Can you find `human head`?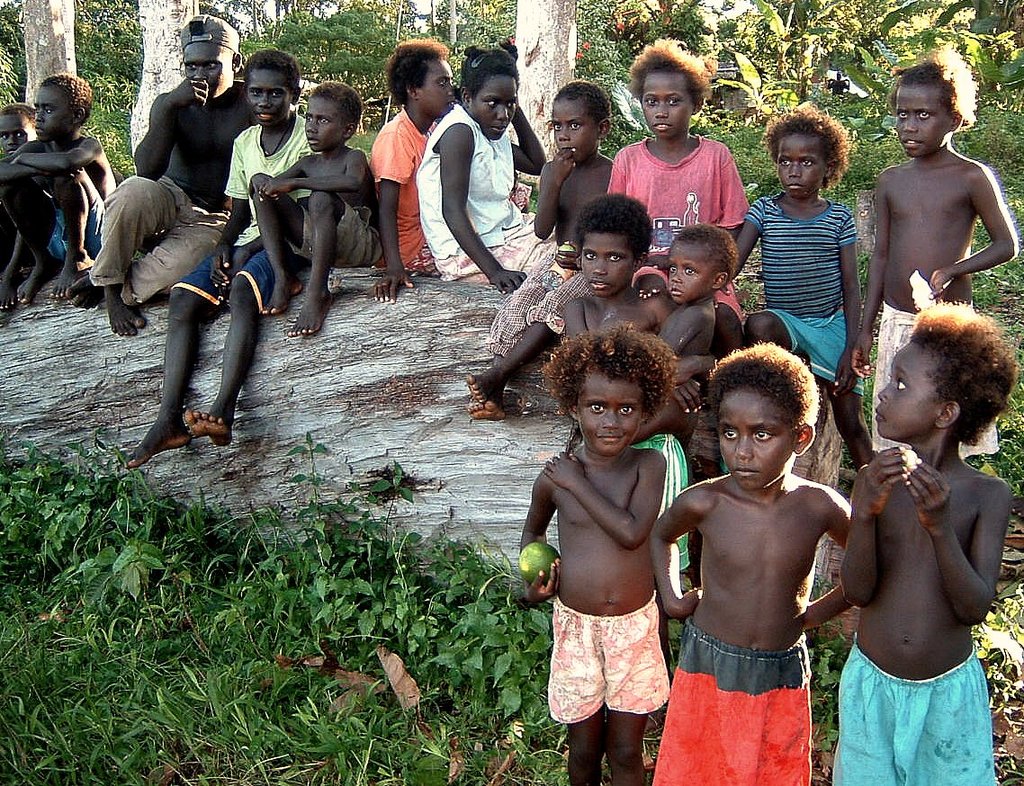
Yes, bounding box: <box>33,75,94,148</box>.
